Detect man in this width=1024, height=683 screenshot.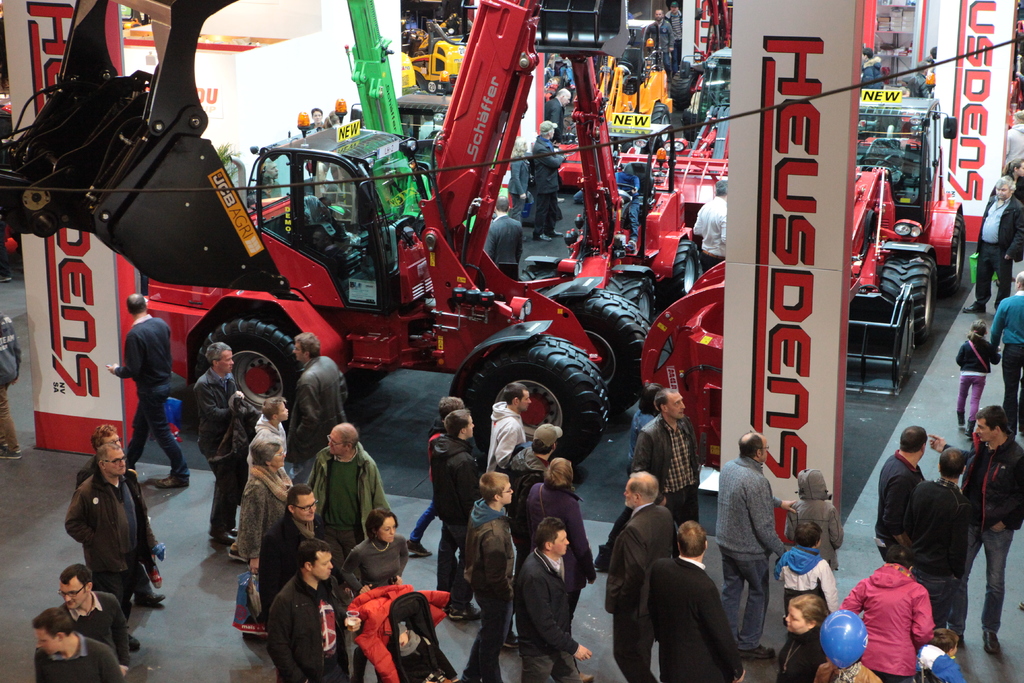
Detection: (53,444,170,634).
